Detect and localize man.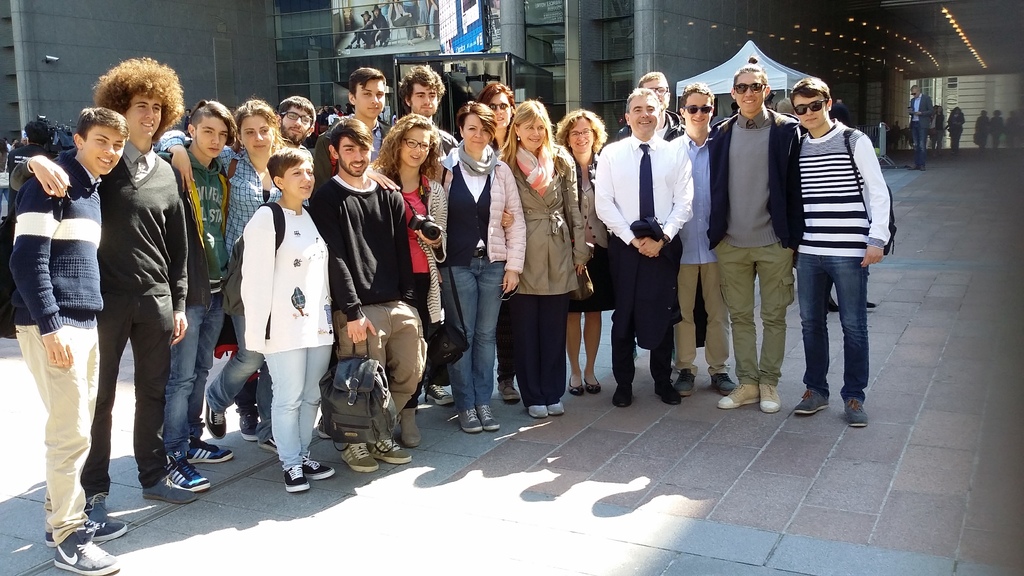
Localized at left=792, top=76, right=886, bottom=425.
